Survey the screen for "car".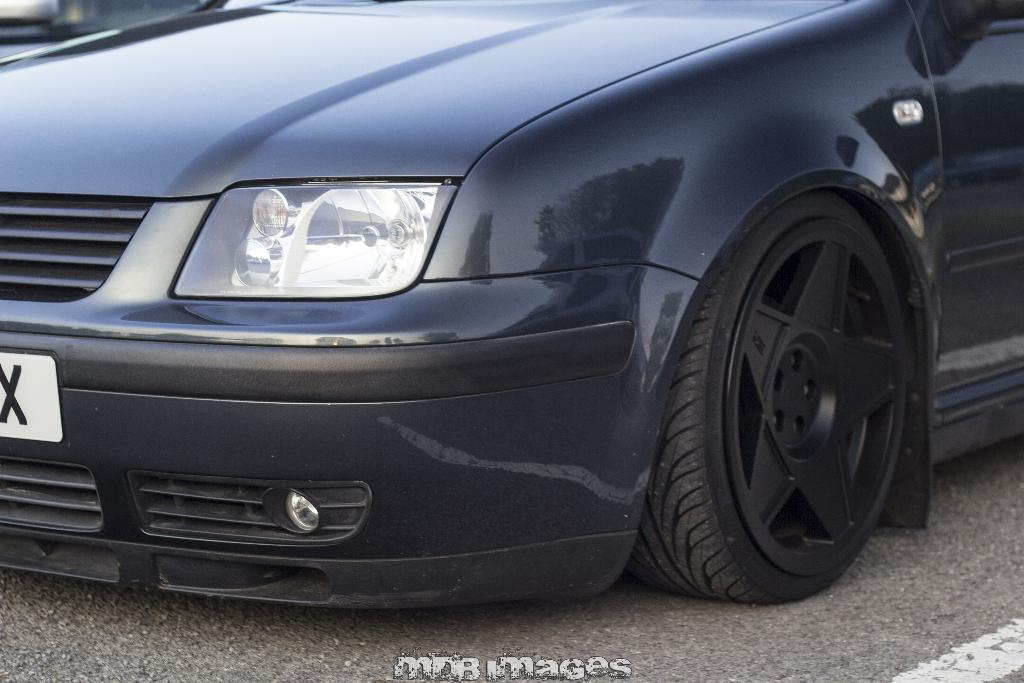
Survey found: select_region(1, 0, 1023, 616).
